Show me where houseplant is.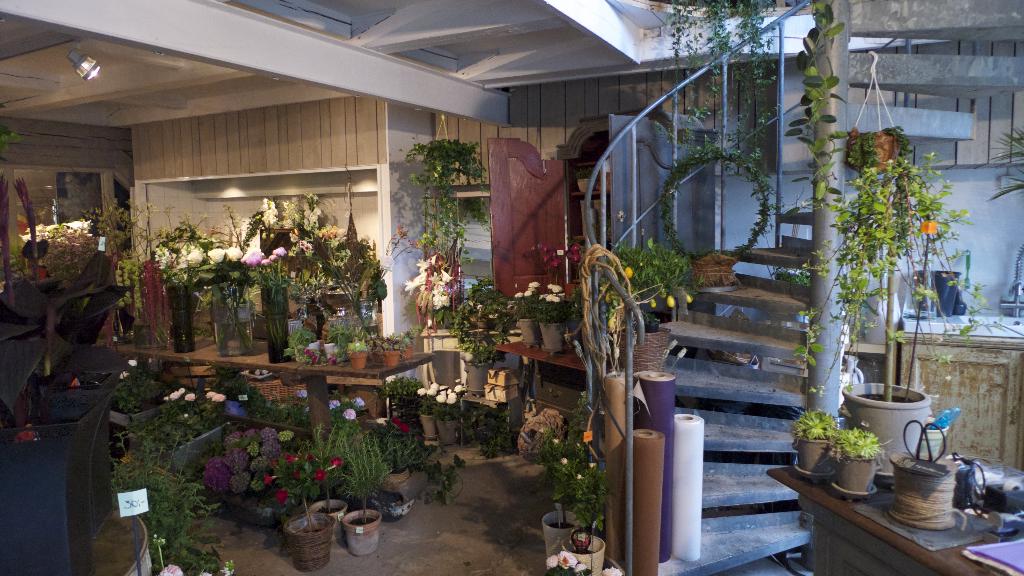
houseplant is at 790, 148, 1007, 477.
